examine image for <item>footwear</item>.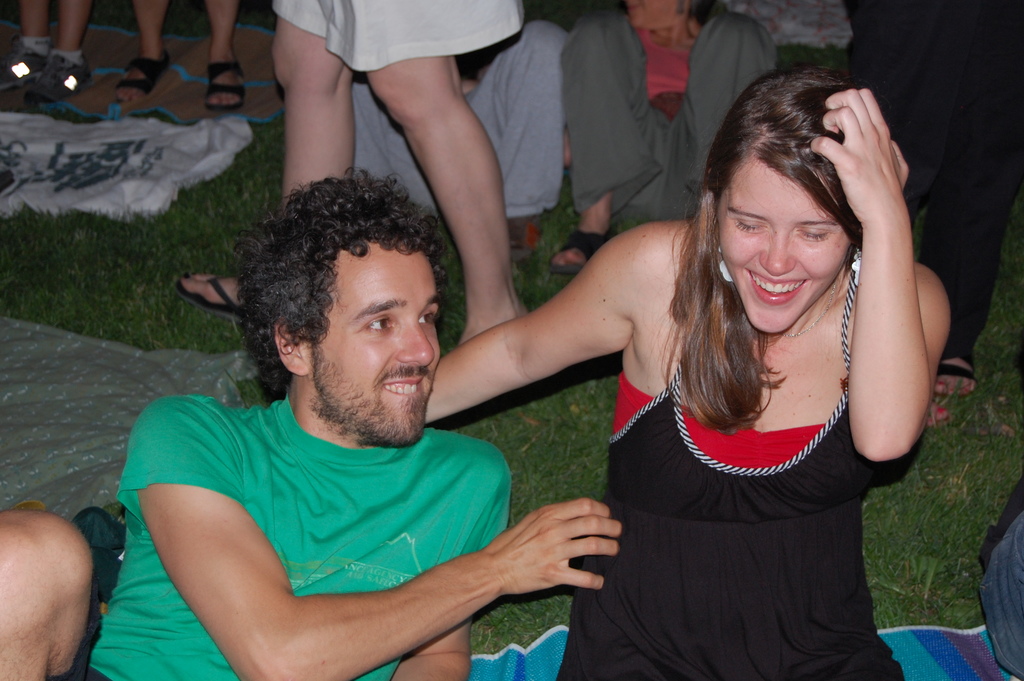
Examination result: locate(113, 47, 170, 105).
